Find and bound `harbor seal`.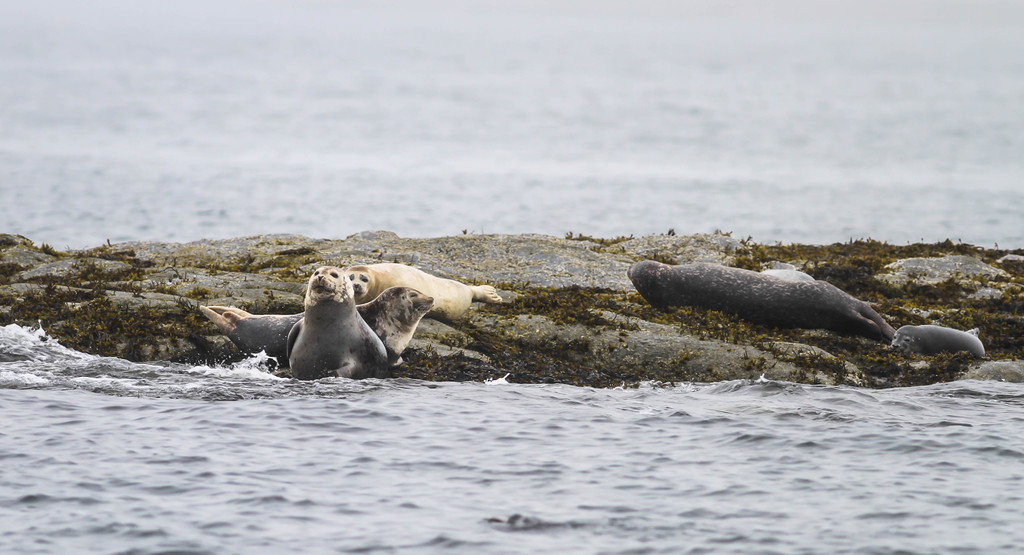
Bound: box(626, 269, 890, 337).
